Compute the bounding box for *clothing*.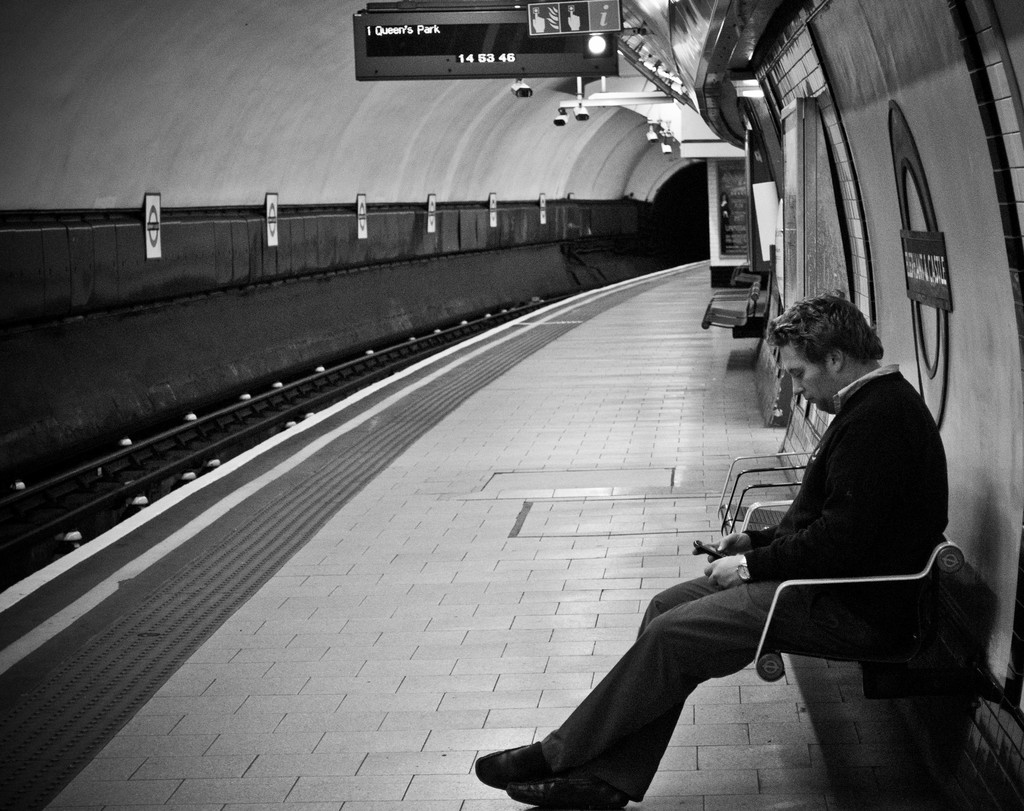
<box>552,333,945,758</box>.
